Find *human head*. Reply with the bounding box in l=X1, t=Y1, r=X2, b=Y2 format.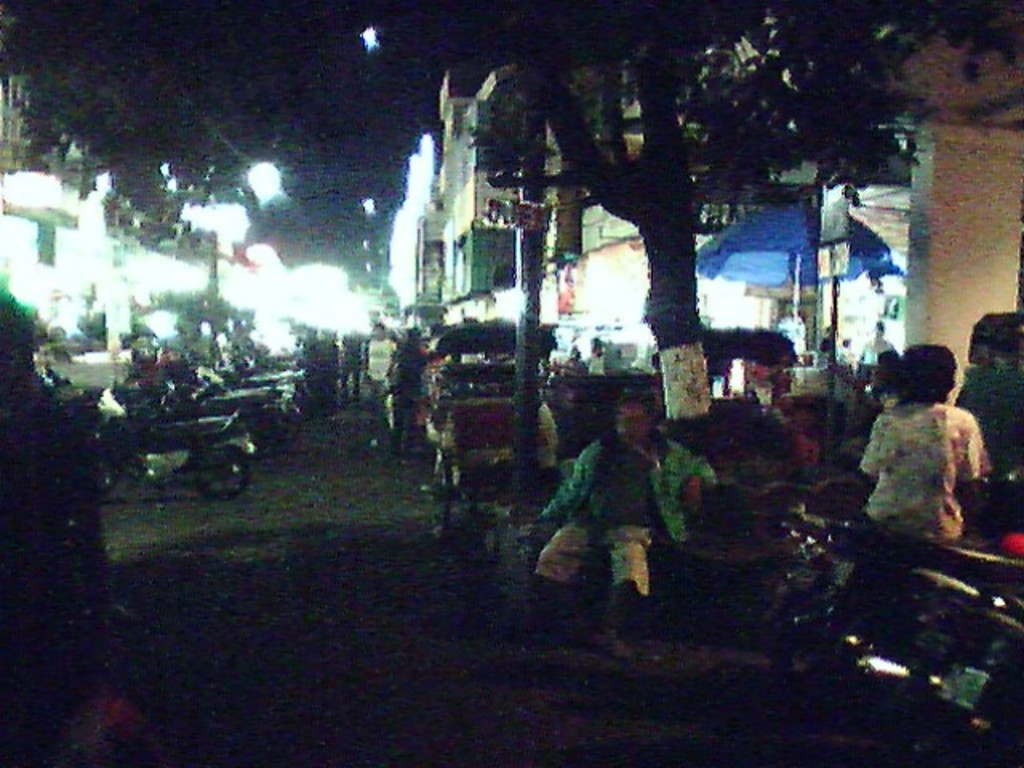
l=896, t=341, r=952, b=413.
